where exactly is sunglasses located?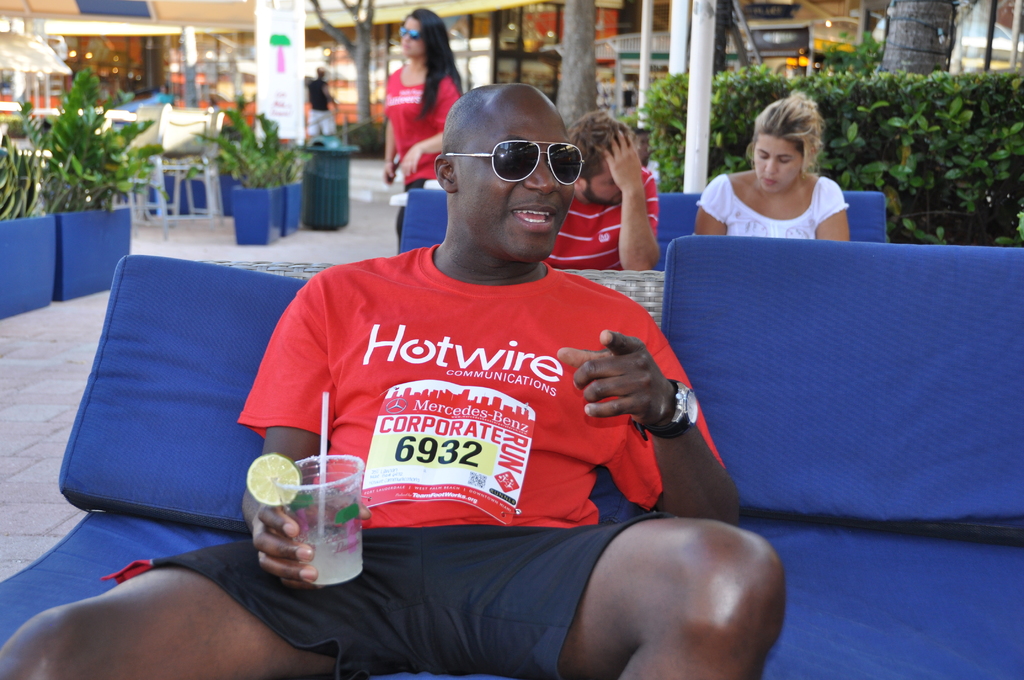
Its bounding box is BBox(400, 28, 425, 40).
